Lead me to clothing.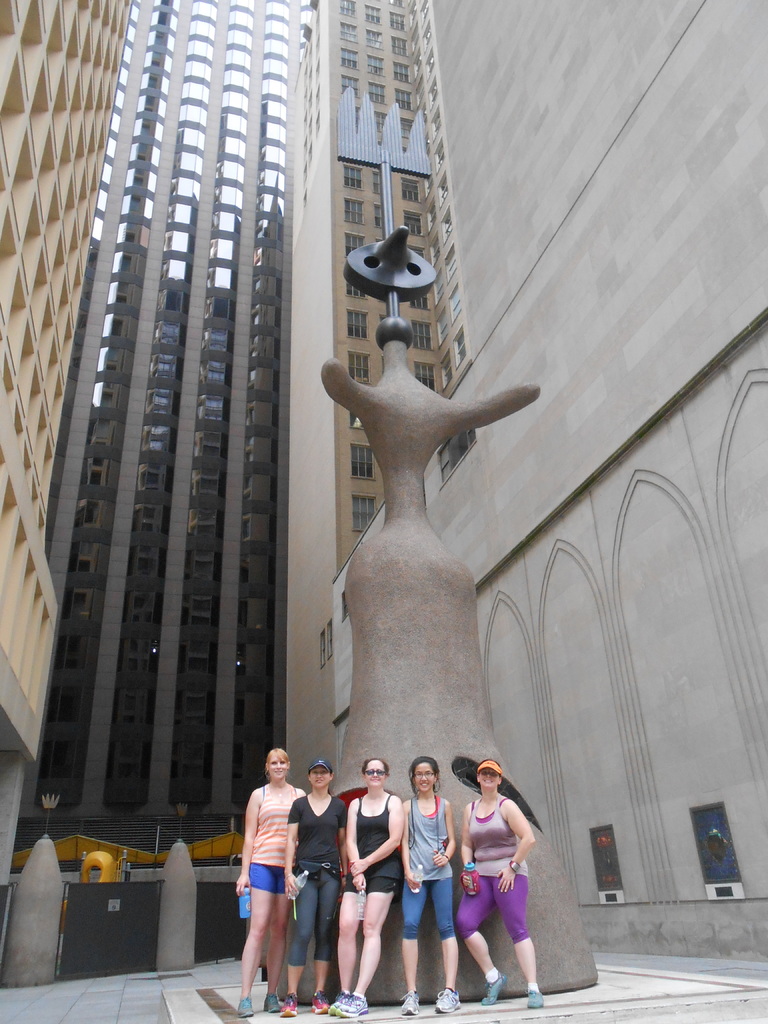
Lead to (x1=338, y1=796, x2=403, y2=888).
